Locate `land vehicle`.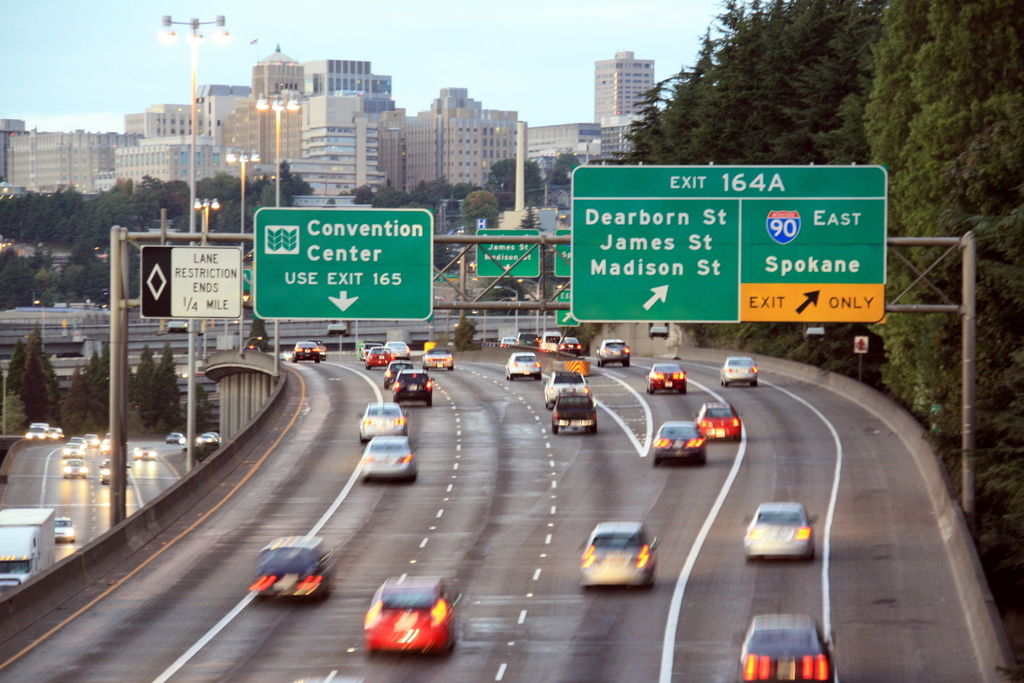
Bounding box: box(742, 500, 817, 557).
